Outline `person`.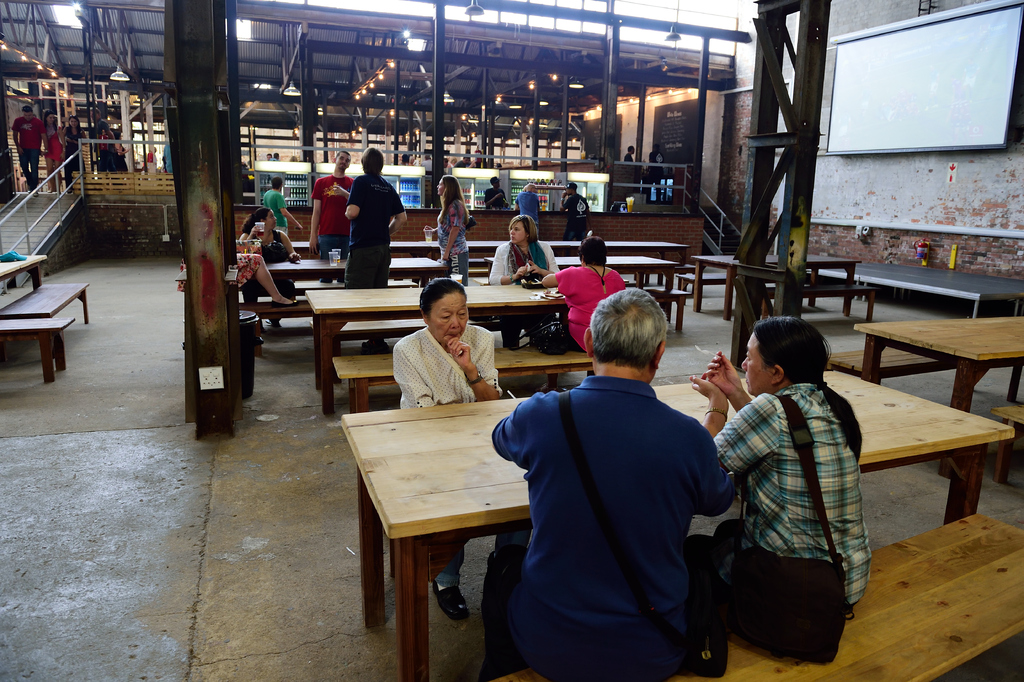
Outline: detection(556, 181, 591, 220).
